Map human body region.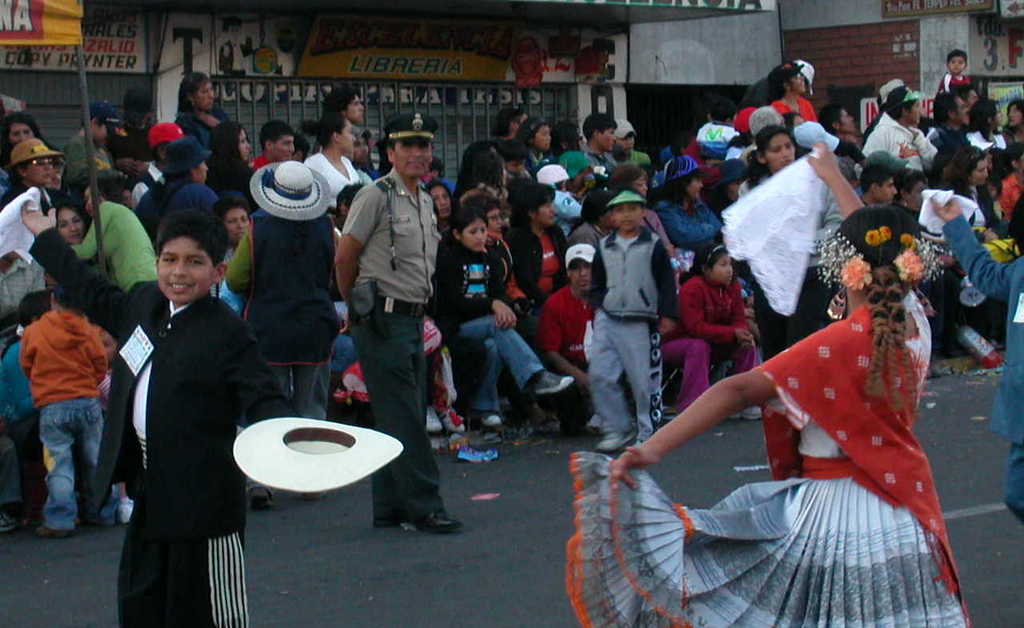
Mapped to select_region(653, 155, 724, 260).
